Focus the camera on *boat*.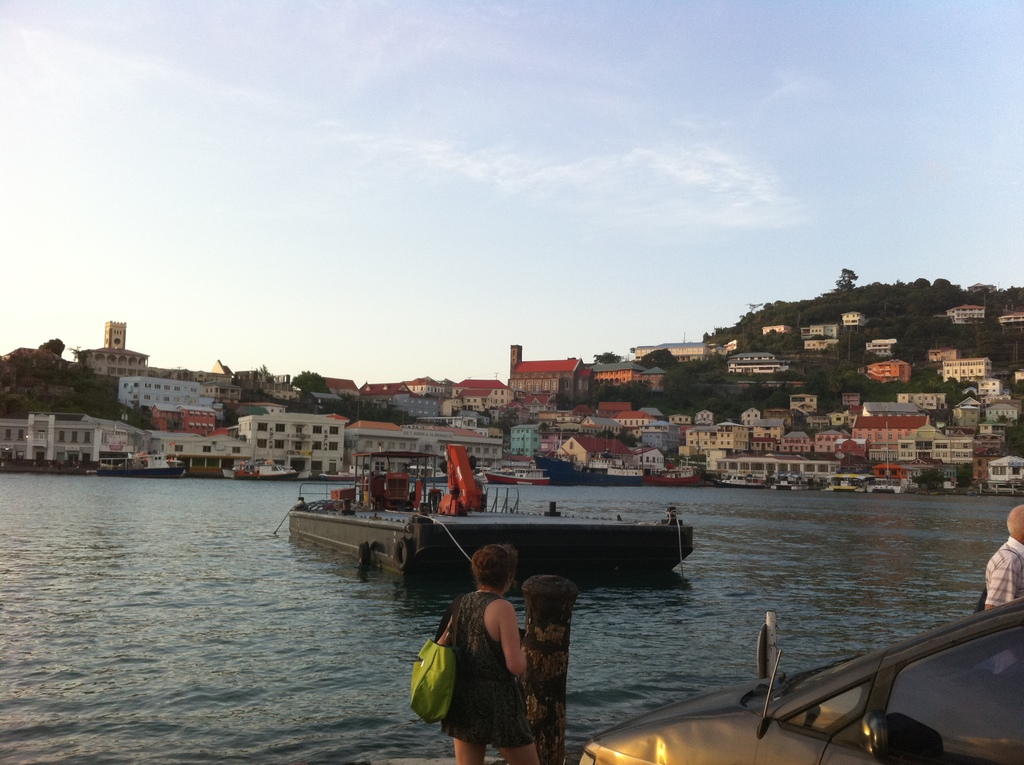
Focus region: (284,451,719,597).
